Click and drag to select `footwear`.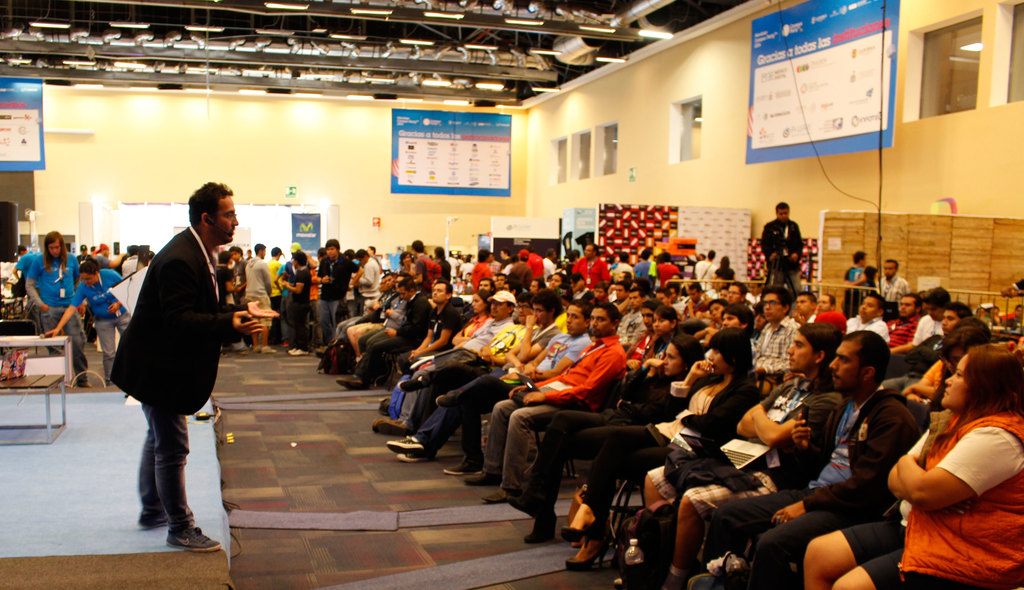
Selection: [462, 472, 497, 488].
